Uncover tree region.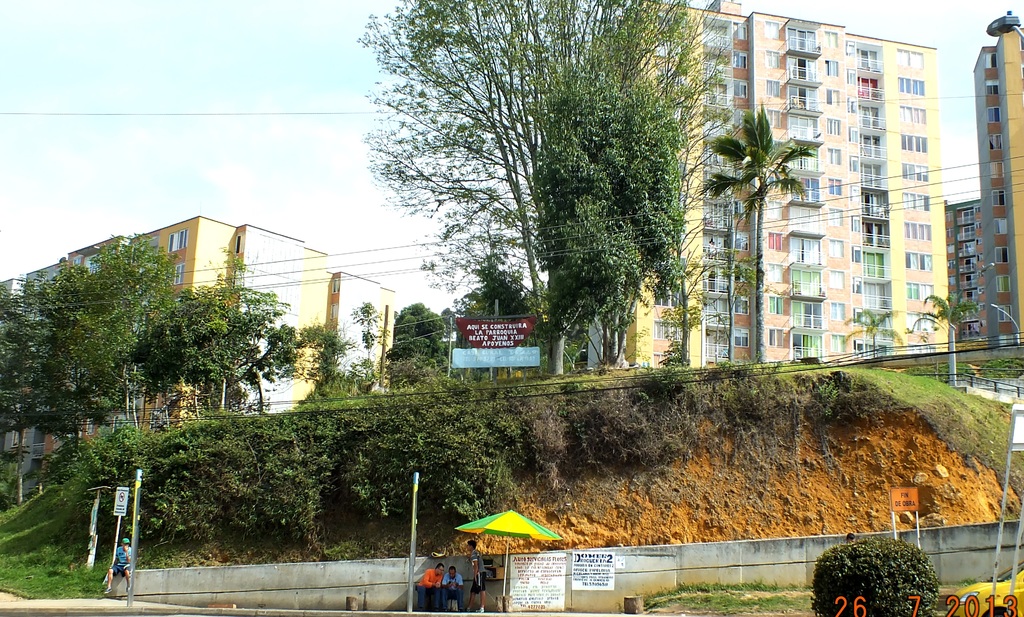
Uncovered: {"left": 130, "top": 244, "right": 305, "bottom": 415}.
